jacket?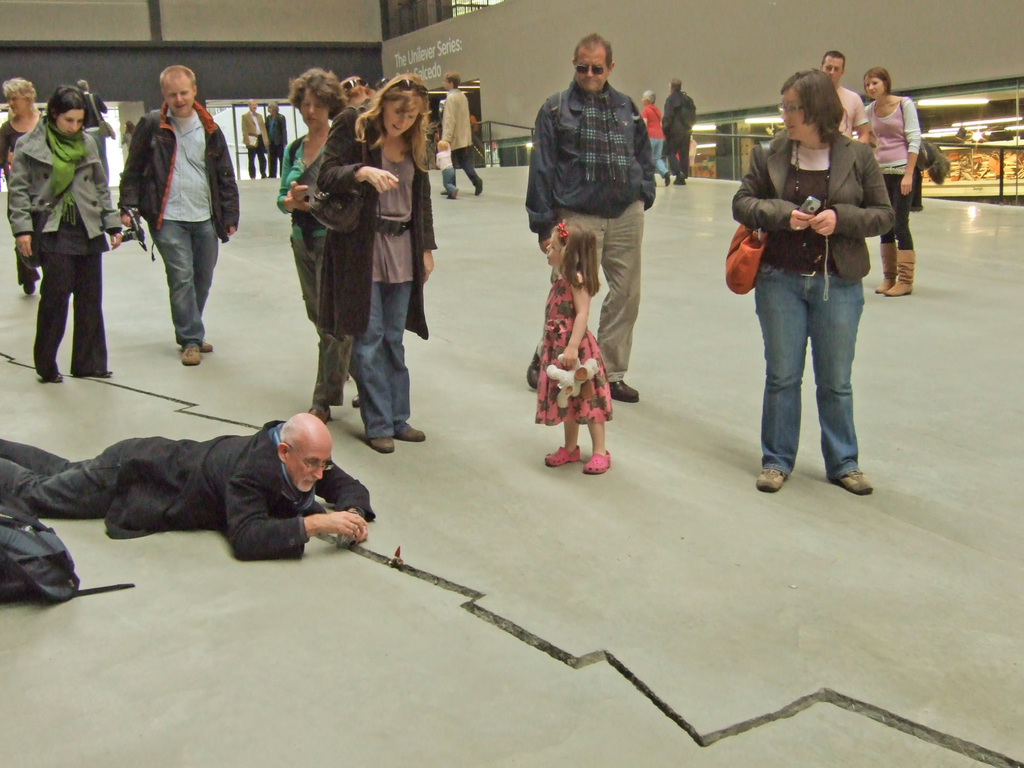
crop(5, 109, 125, 241)
